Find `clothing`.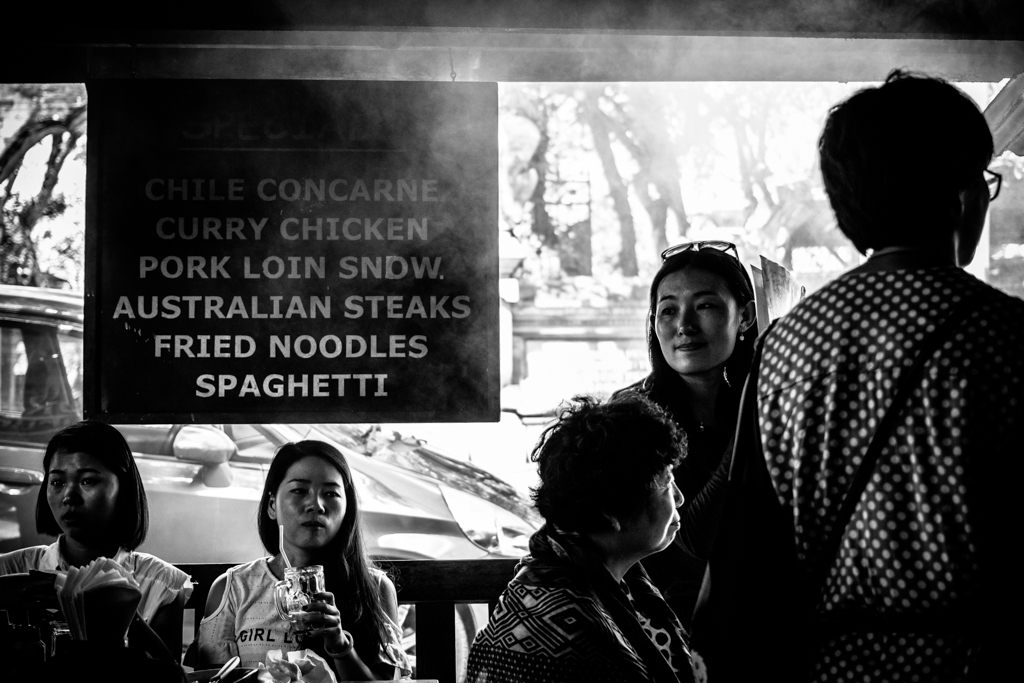
bbox(745, 240, 1023, 682).
